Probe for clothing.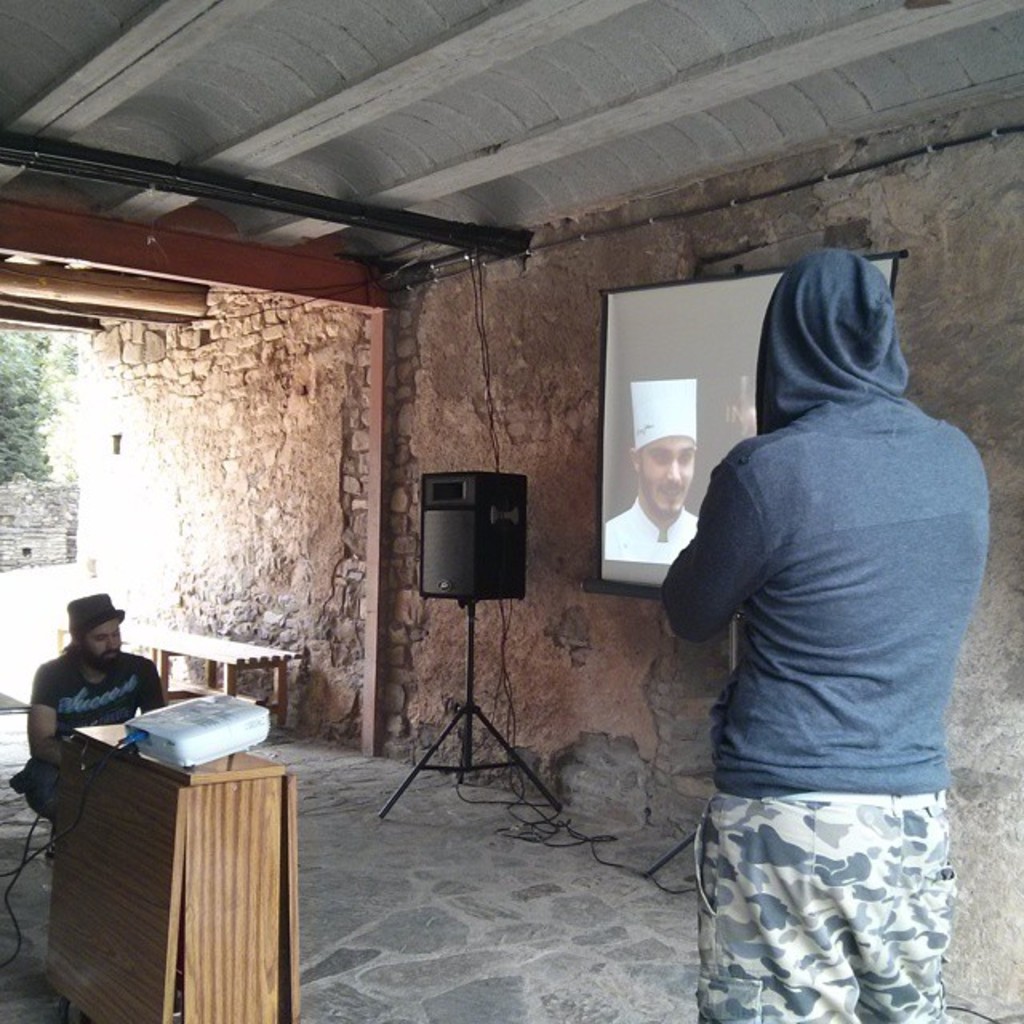
Probe result: [left=669, top=221, right=992, bottom=1002].
